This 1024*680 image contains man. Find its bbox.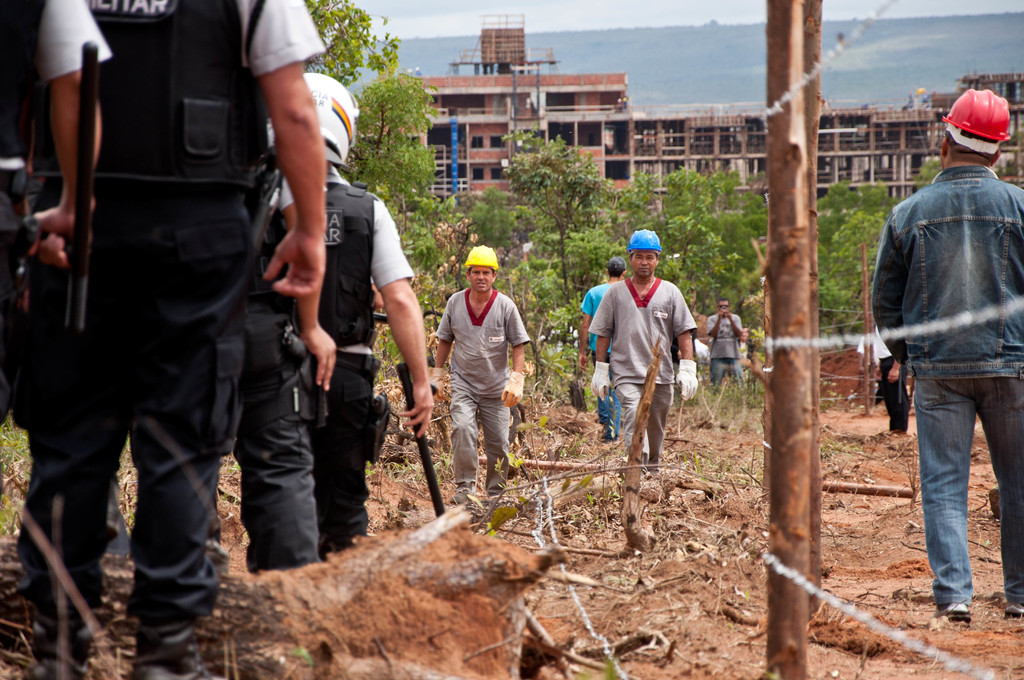
region(582, 219, 698, 485).
